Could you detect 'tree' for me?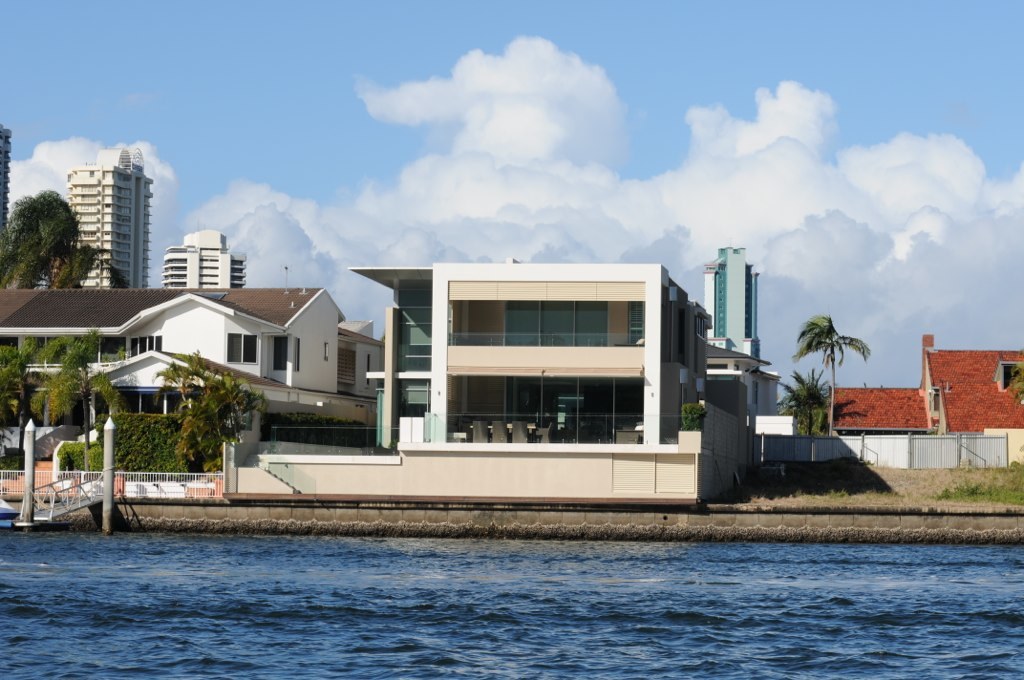
Detection result: l=156, t=355, r=211, b=403.
